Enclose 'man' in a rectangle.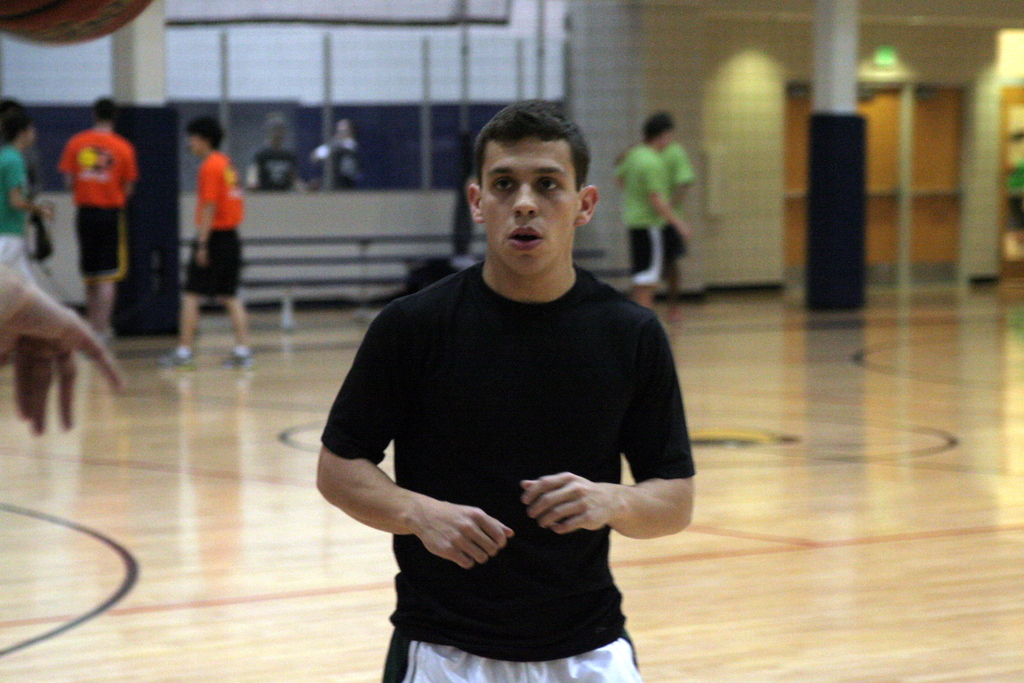
x1=55, y1=89, x2=141, y2=347.
